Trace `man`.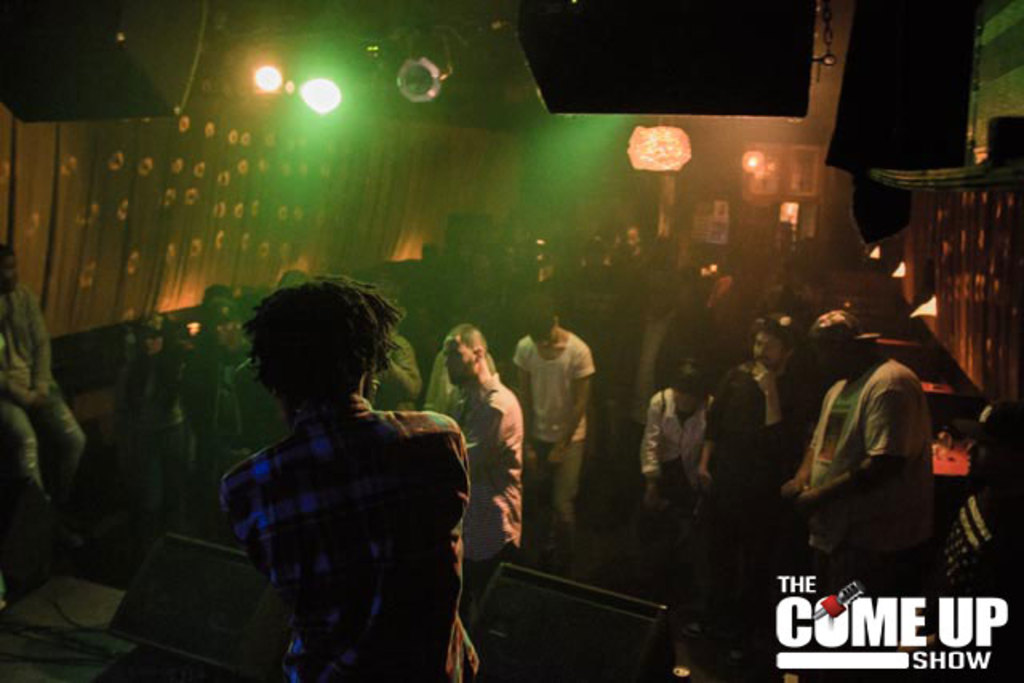
Traced to <box>778,307,933,589</box>.
